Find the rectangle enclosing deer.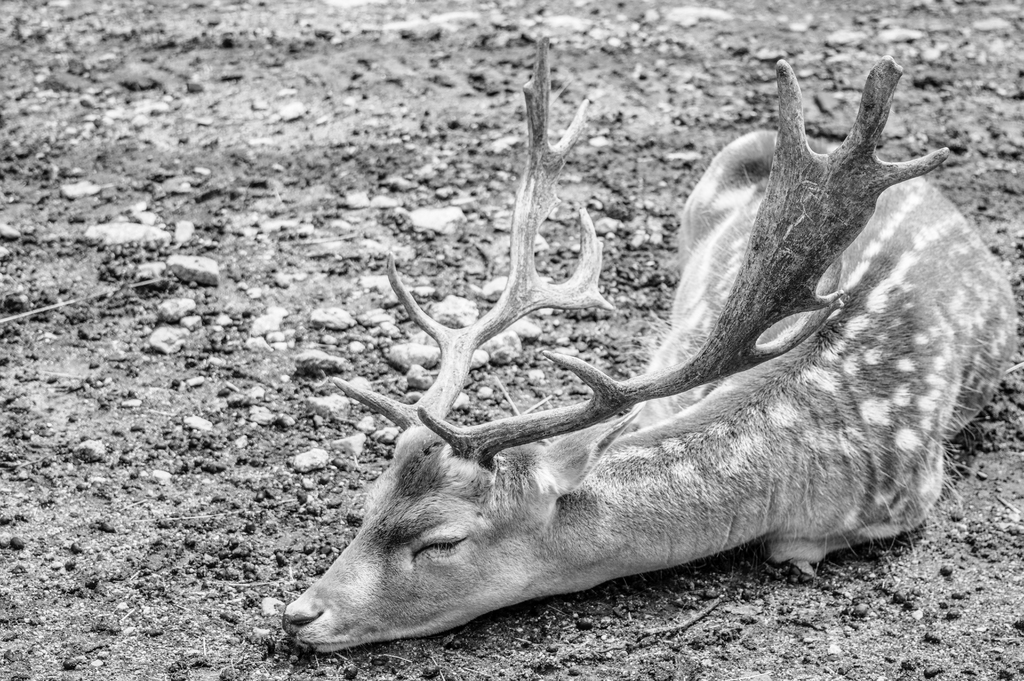
region(277, 29, 1021, 653).
